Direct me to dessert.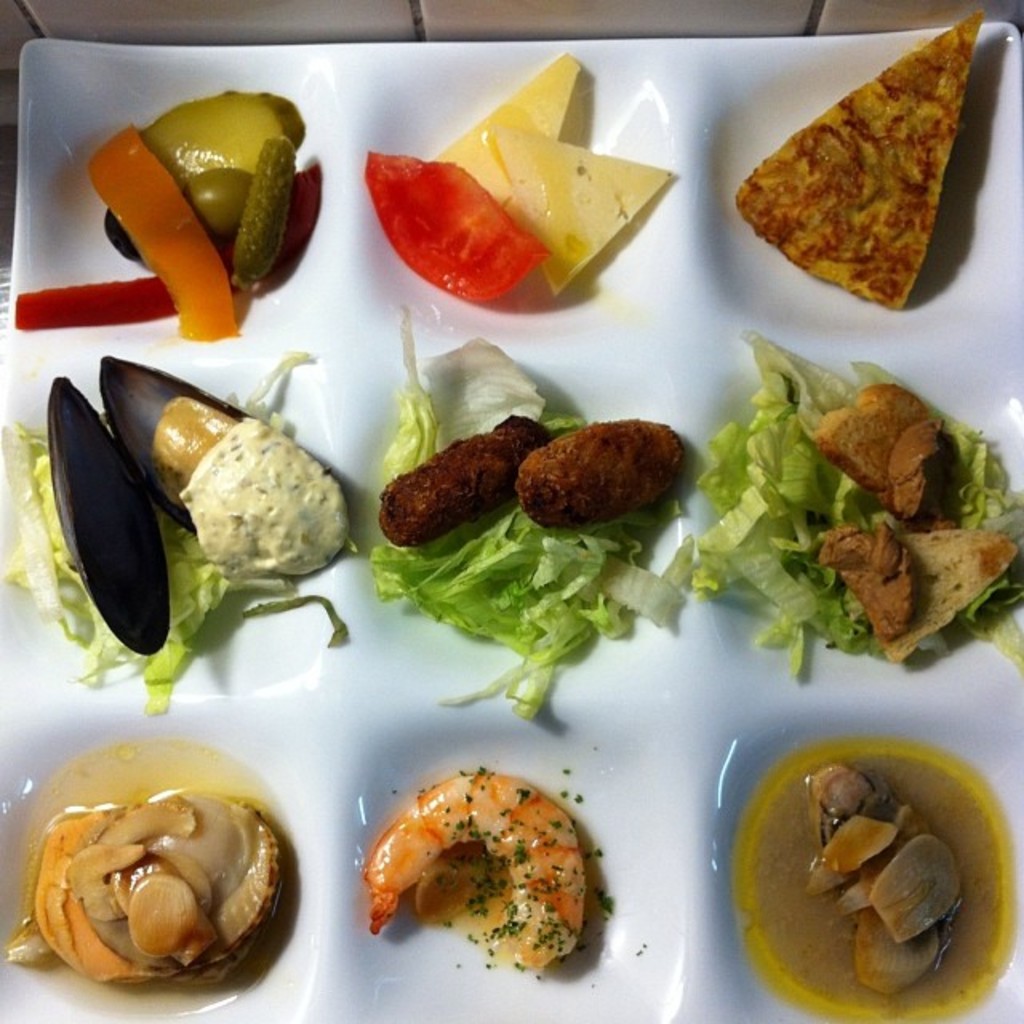
Direction: Rect(738, 739, 1021, 1022).
